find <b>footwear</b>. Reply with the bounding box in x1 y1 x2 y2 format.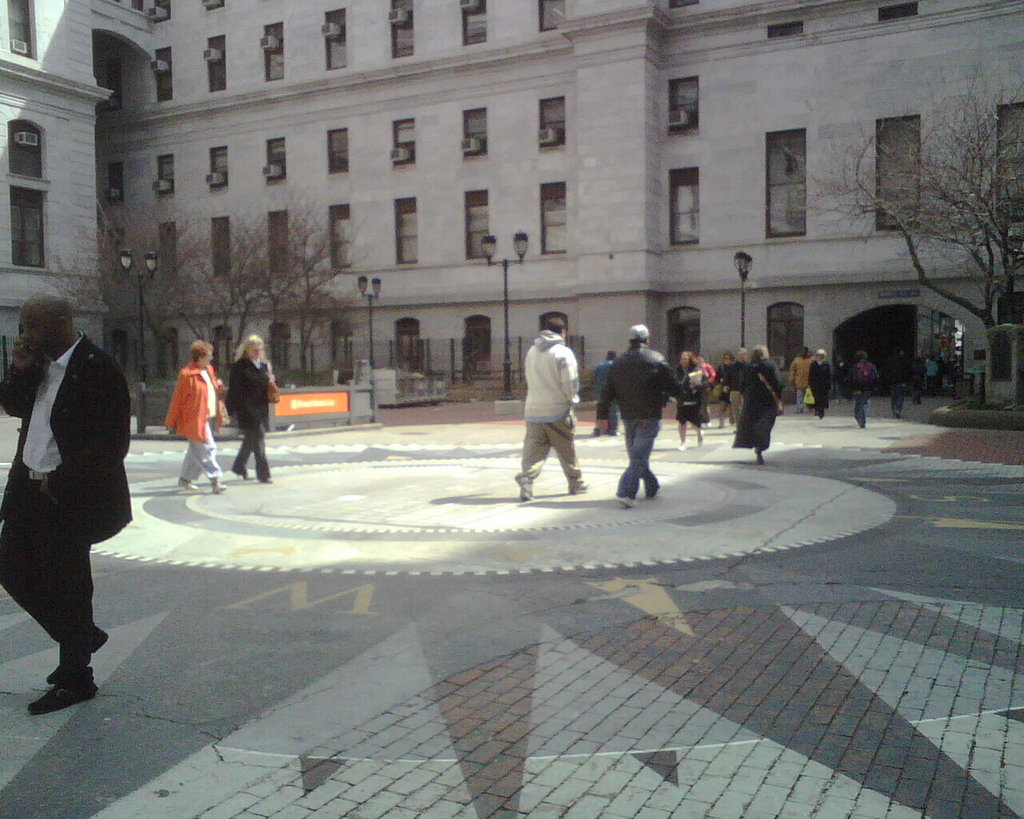
700 432 702 444.
